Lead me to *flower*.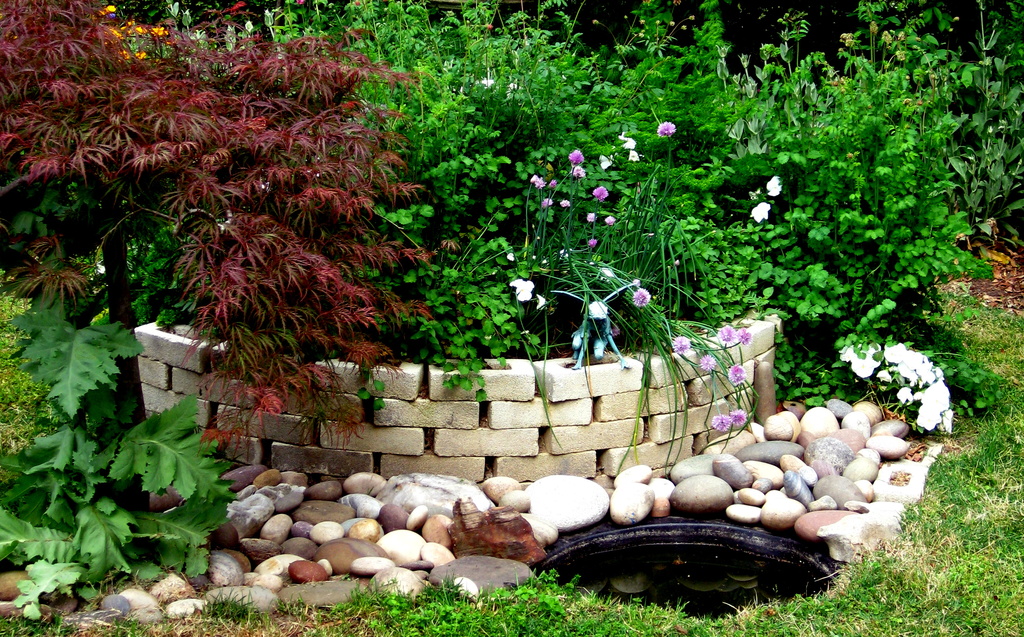
Lead to {"left": 716, "top": 323, "right": 735, "bottom": 339}.
